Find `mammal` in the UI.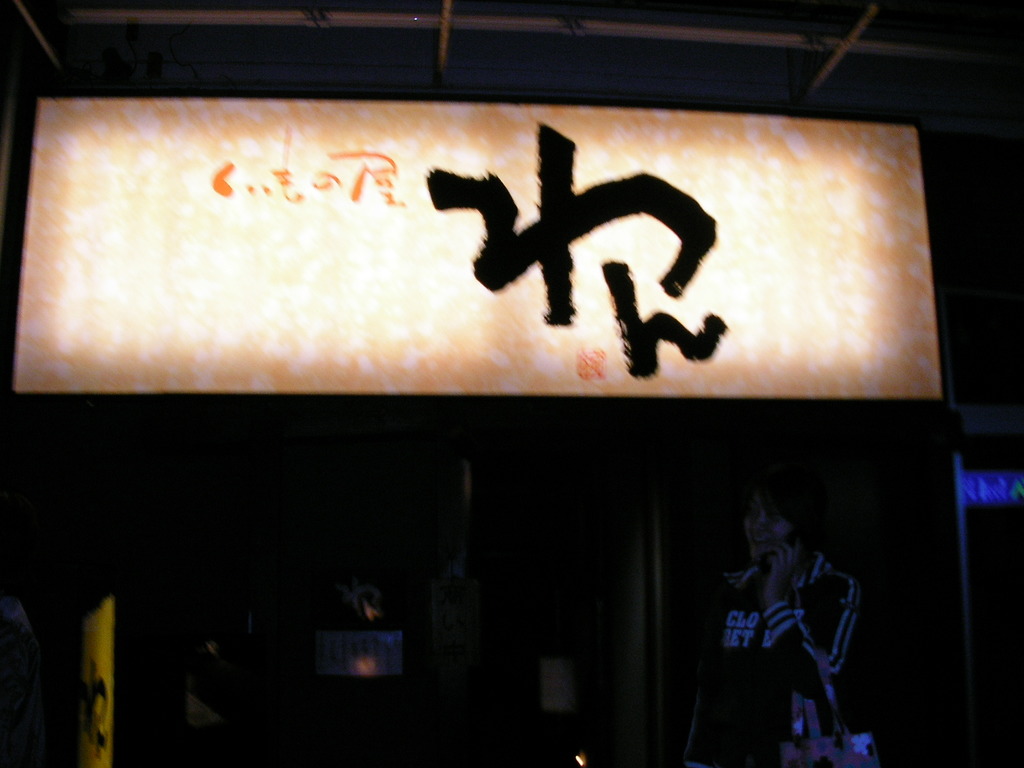
UI element at region(696, 459, 881, 756).
